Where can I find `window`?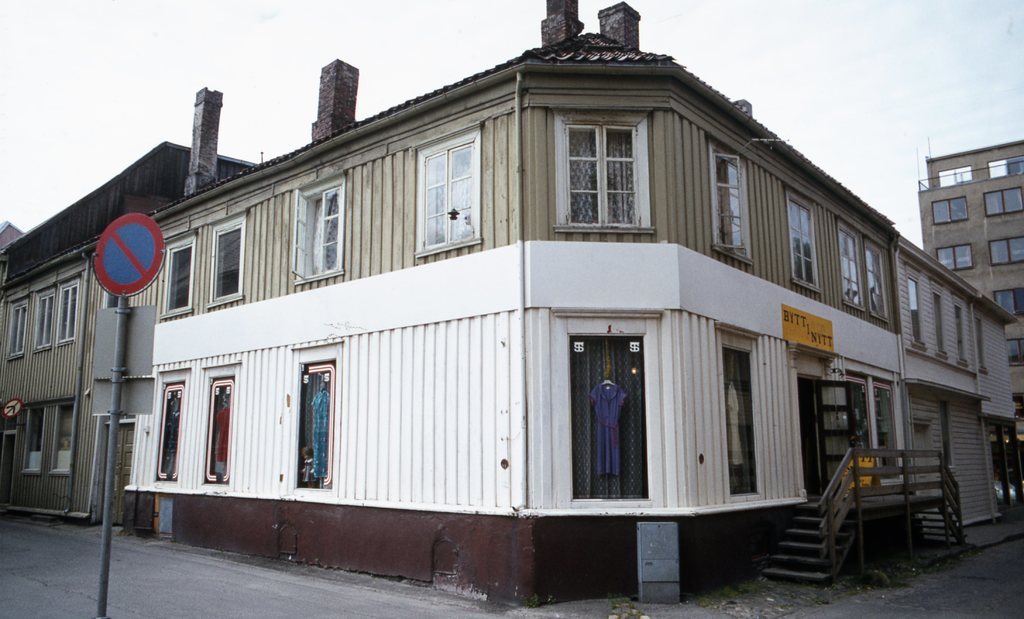
You can find it at (975,321,985,369).
